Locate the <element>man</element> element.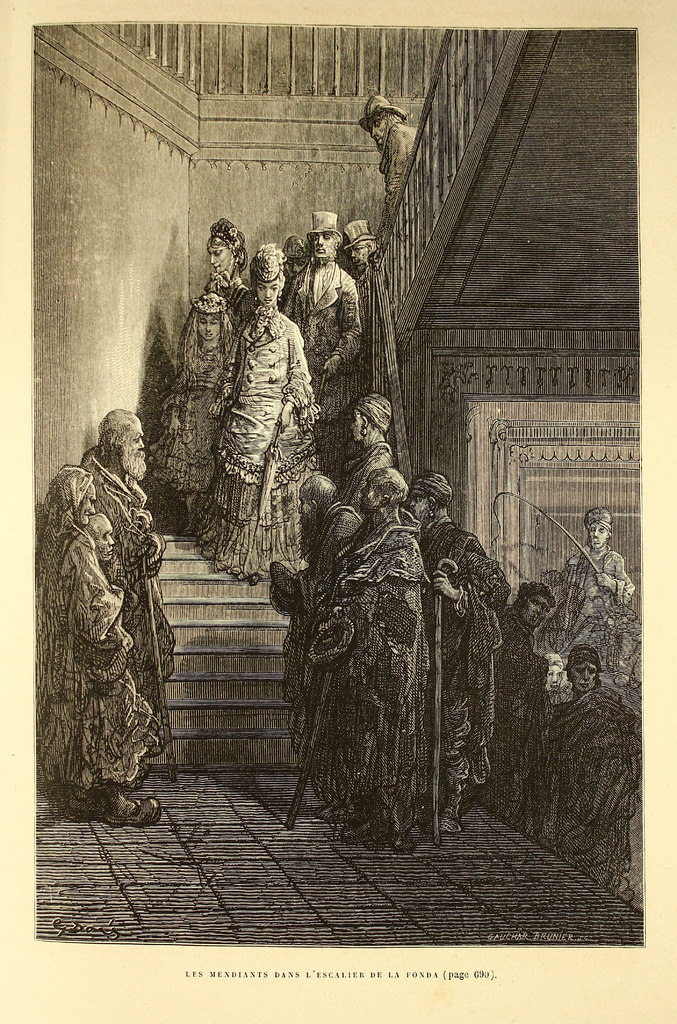
Element bbox: (506, 580, 554, 806).
